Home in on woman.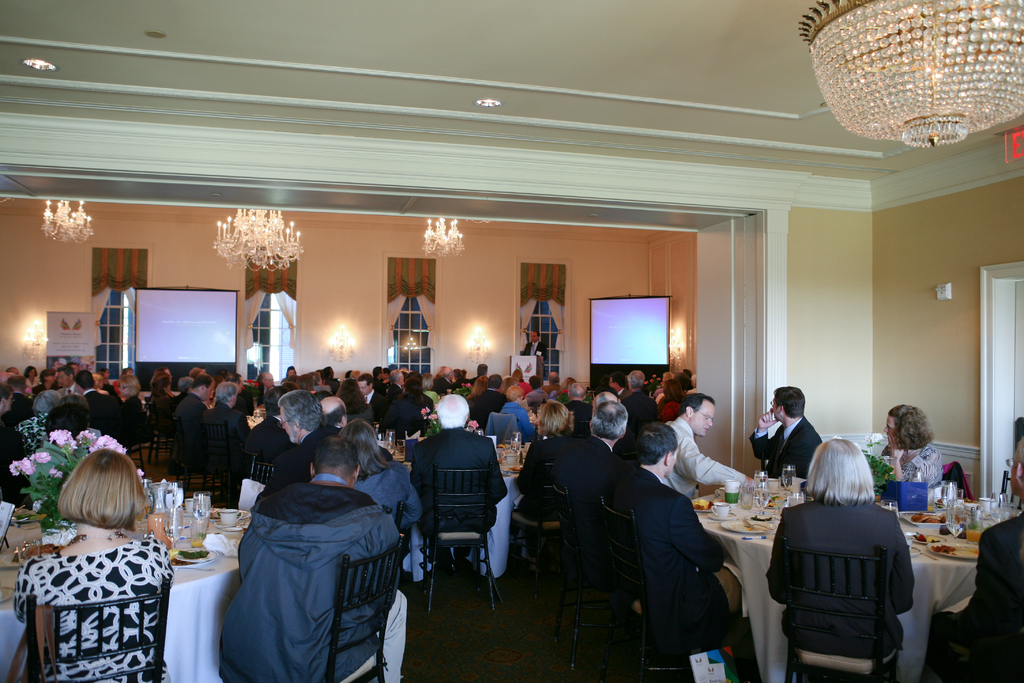
Homed in at 510, 398, 580, 527.
